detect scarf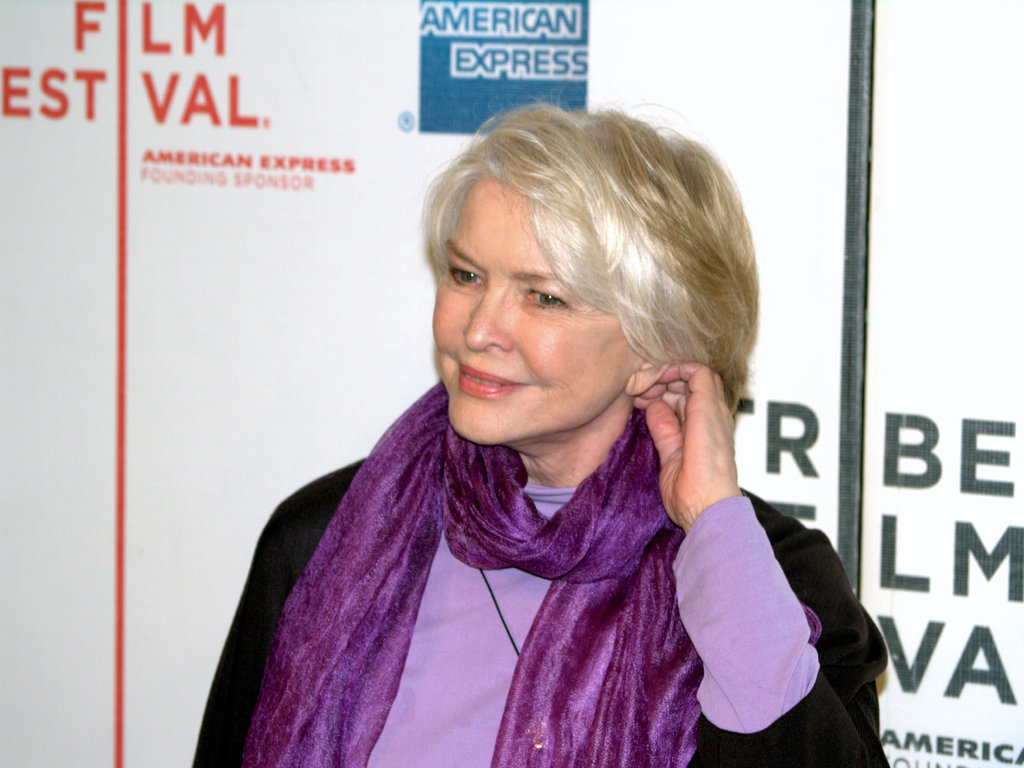
bbox=(236, 379, 825, 767)
